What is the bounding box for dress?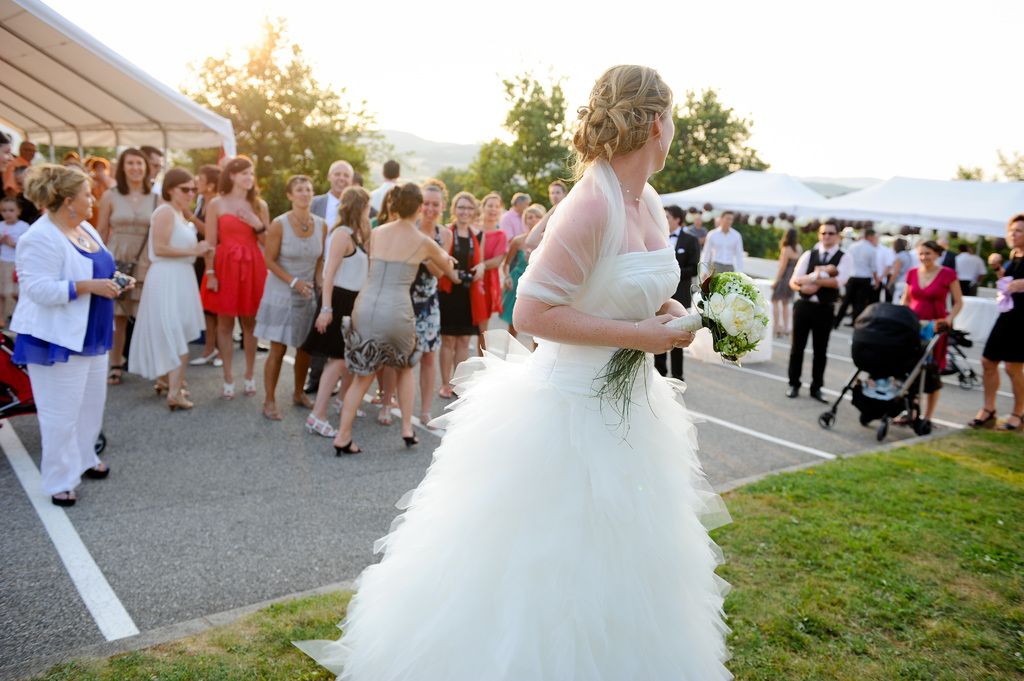
[x1=770, y1=260, x2=795, y2=302].
